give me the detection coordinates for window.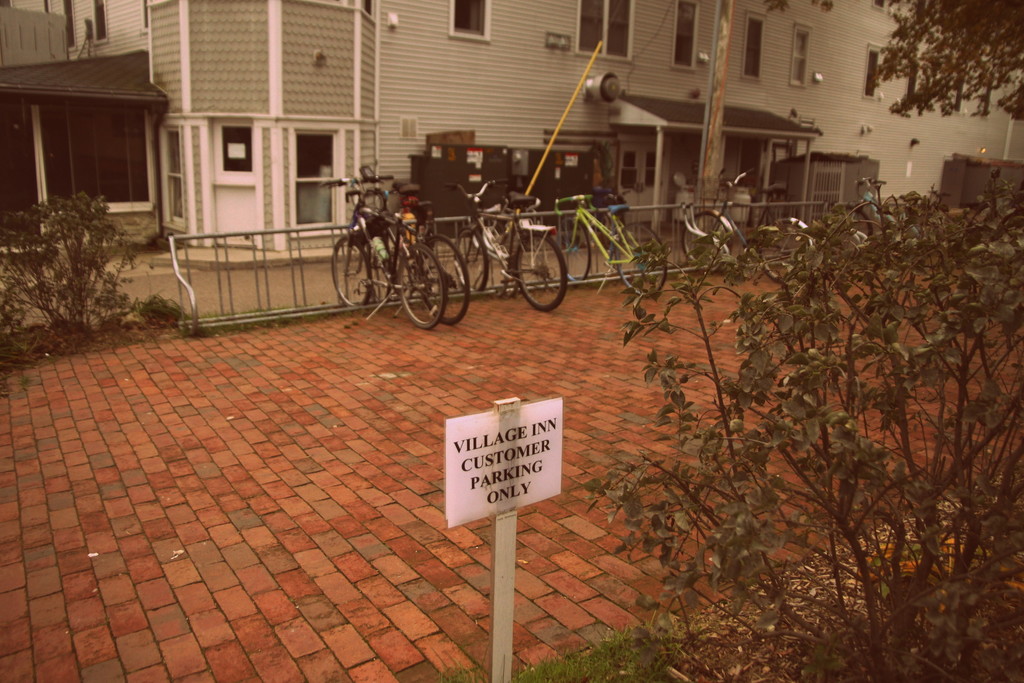
(784, 28, 818, 94).
